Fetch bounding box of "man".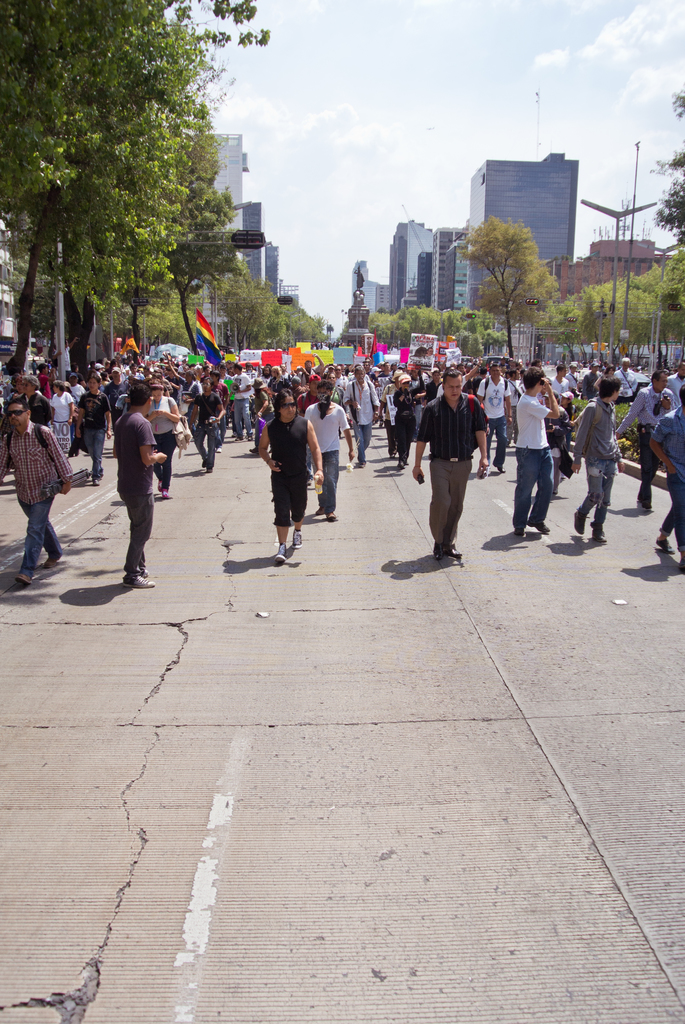
Bbox: <bbox>228, 363, 251, 438</bbox>.
